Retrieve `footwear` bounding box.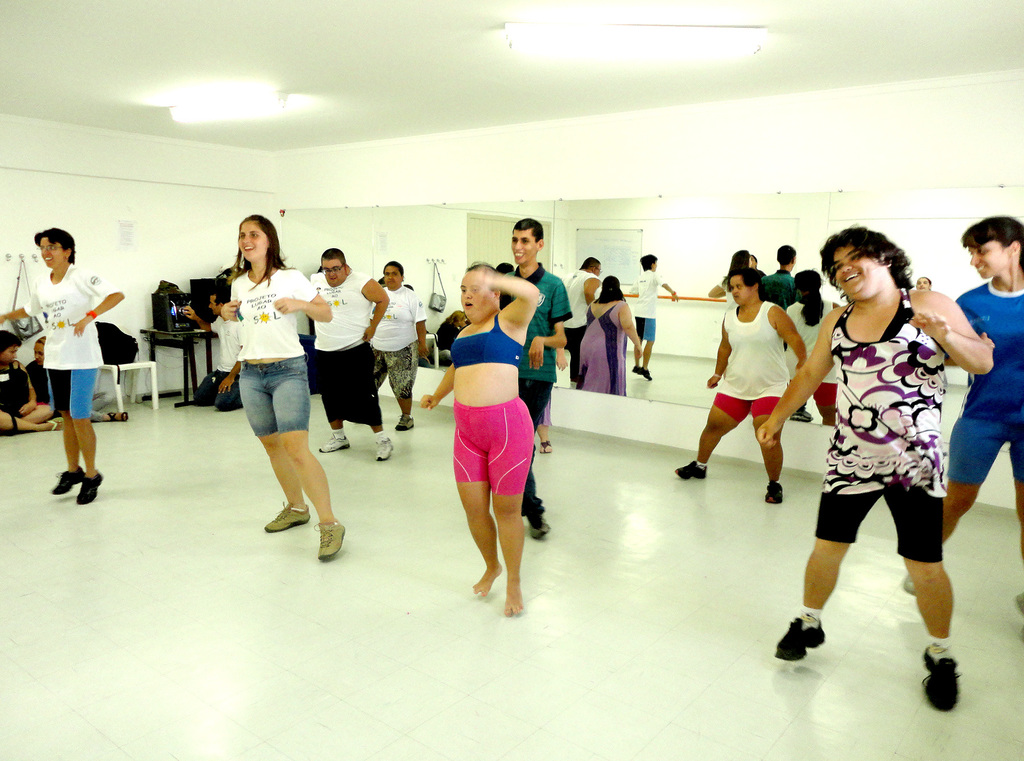
Bounding box: crop(672, 460, 702, 479).
